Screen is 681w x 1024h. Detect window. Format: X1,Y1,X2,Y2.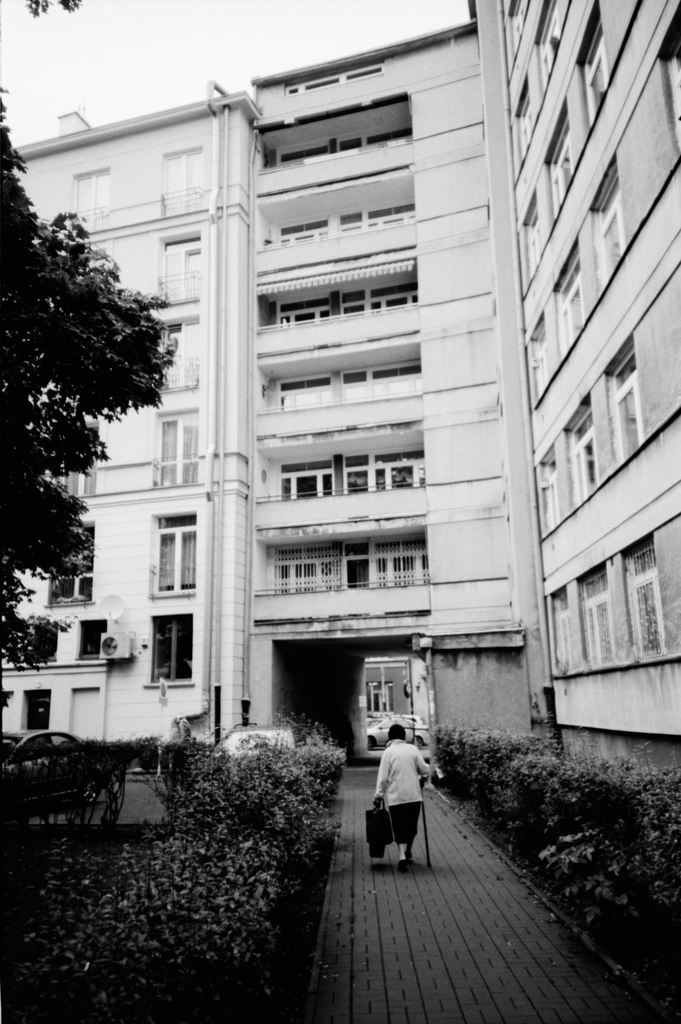
580,570,618,673.
